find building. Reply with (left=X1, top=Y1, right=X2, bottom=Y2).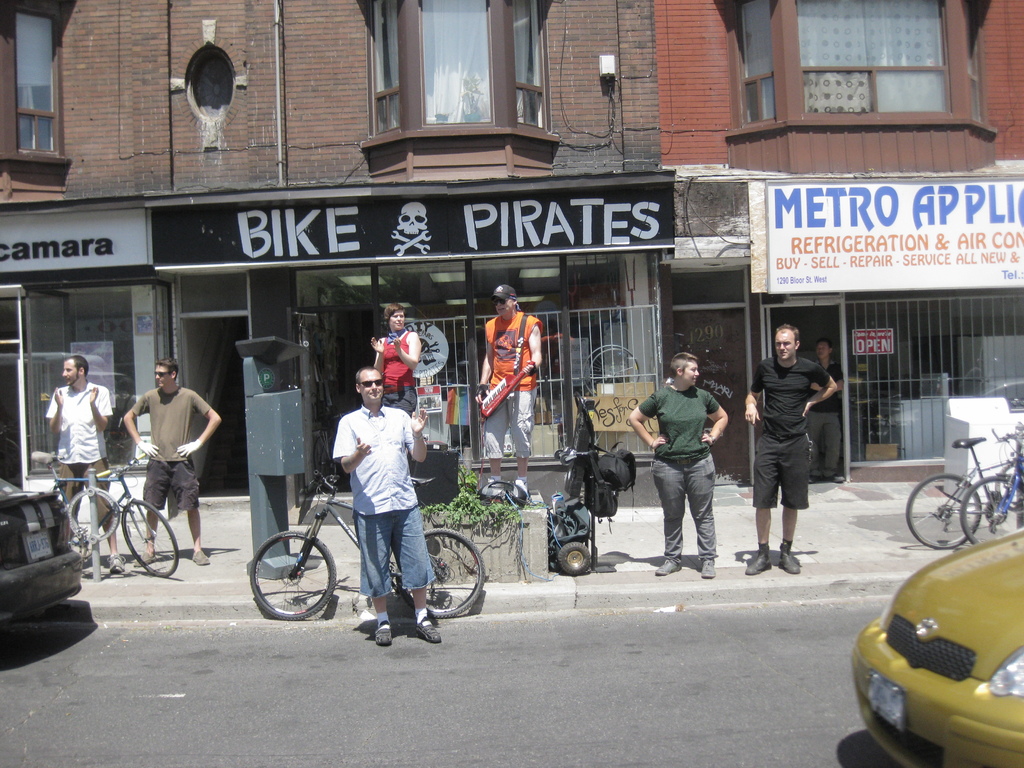
(left=0, top=0, right=1023, bottom=514).
